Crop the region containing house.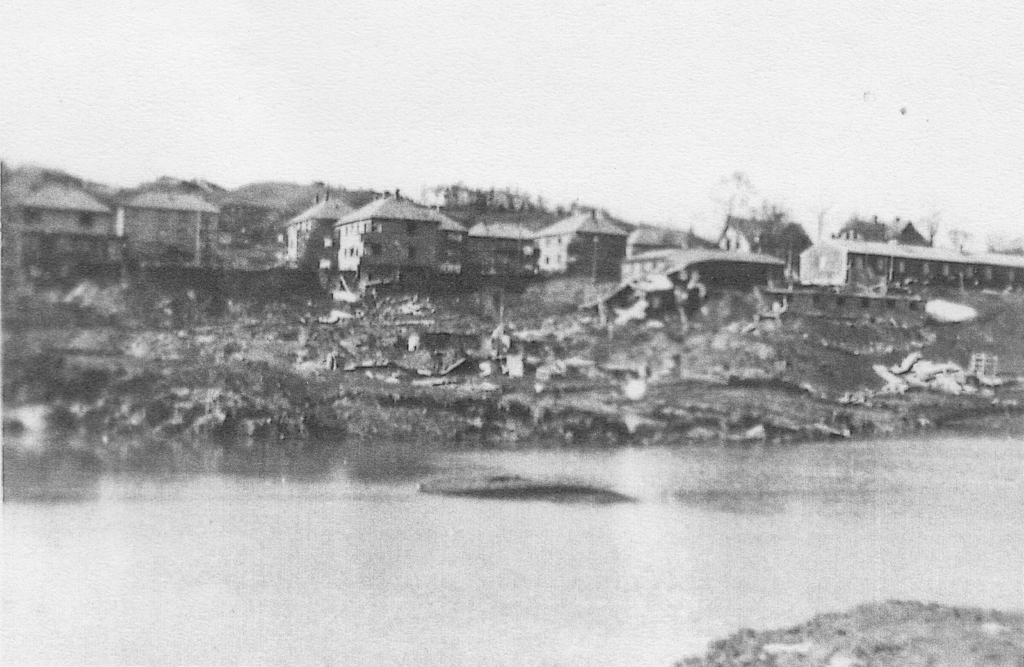
Crop region: <bbox>621, 230, 673, 255</bbox>.
